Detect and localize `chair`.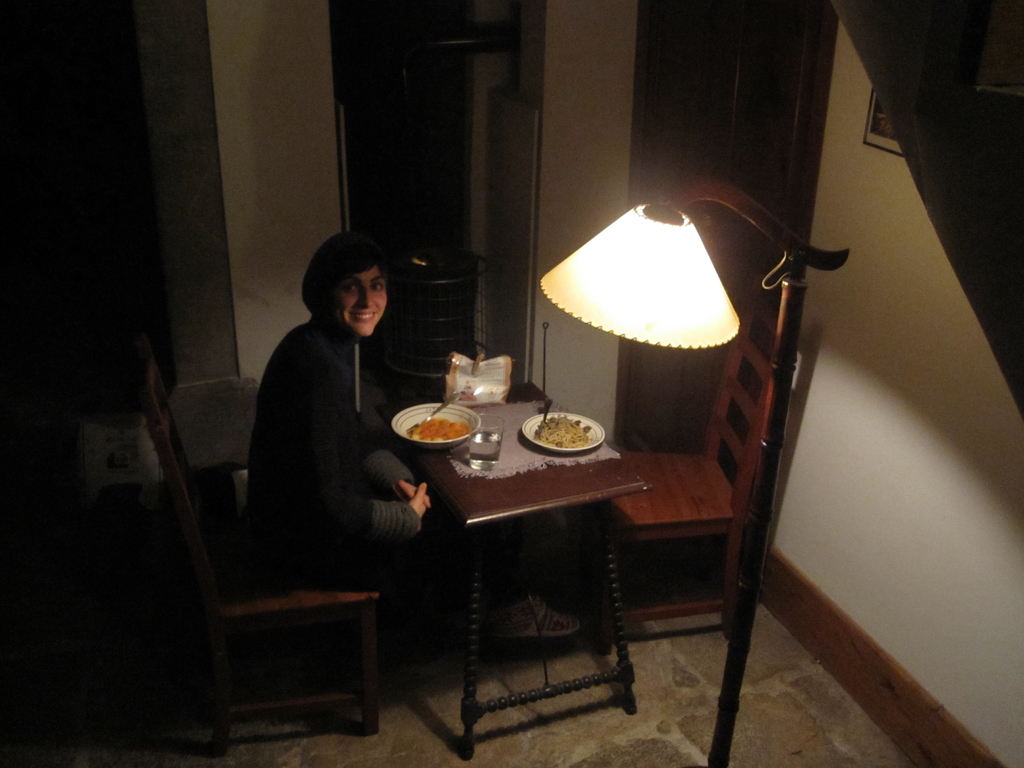
Localized at pyautogui.locateOnScreen(143, 341, 390, 748).
